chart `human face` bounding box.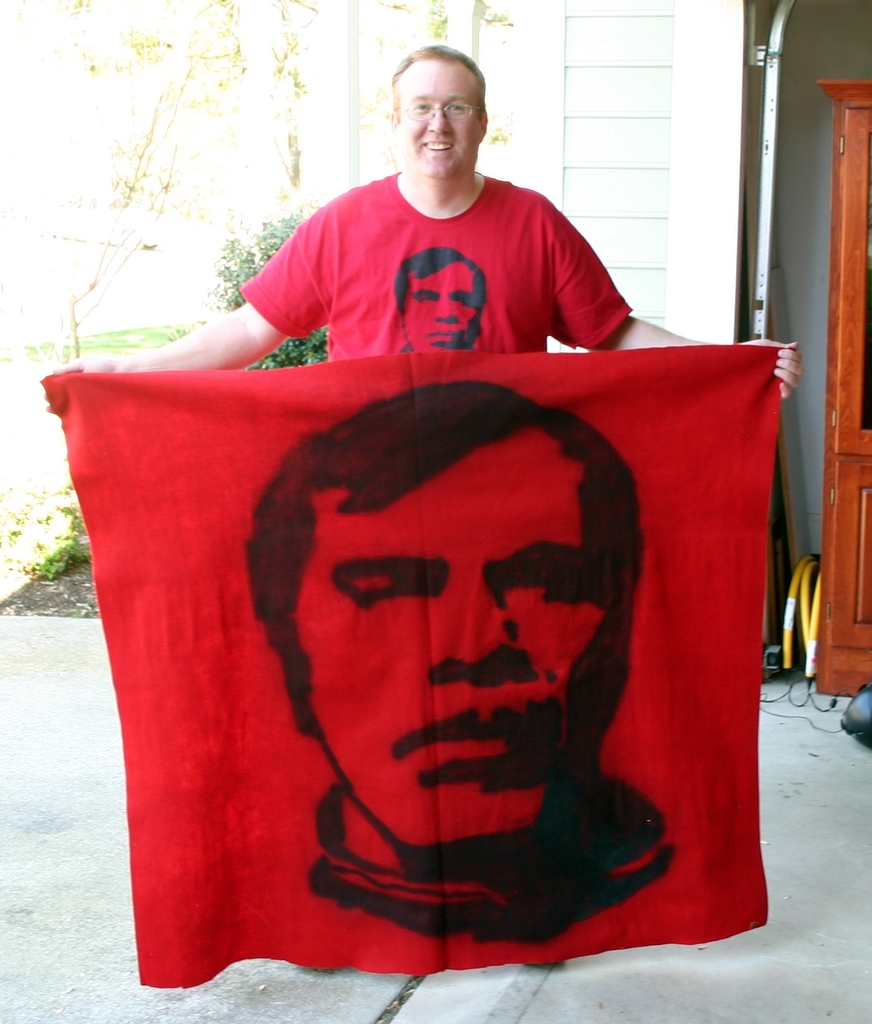
Charted: bbox=[309, 447, 607, 830].
